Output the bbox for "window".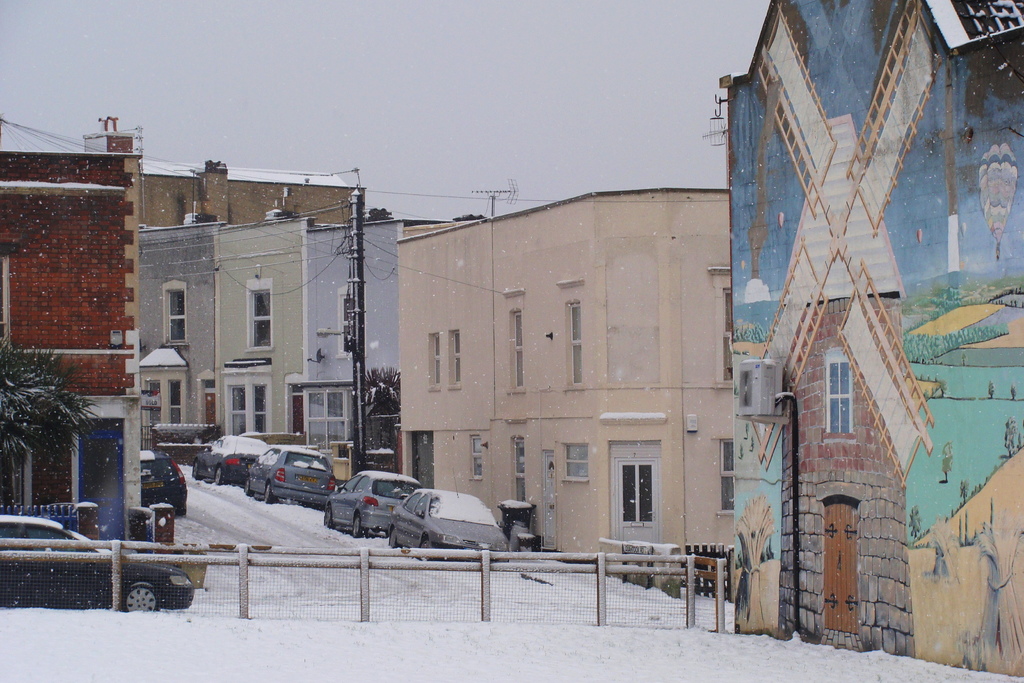
{"x1": 509, "y1": 306, "x2": 527, "y2": 394}.
